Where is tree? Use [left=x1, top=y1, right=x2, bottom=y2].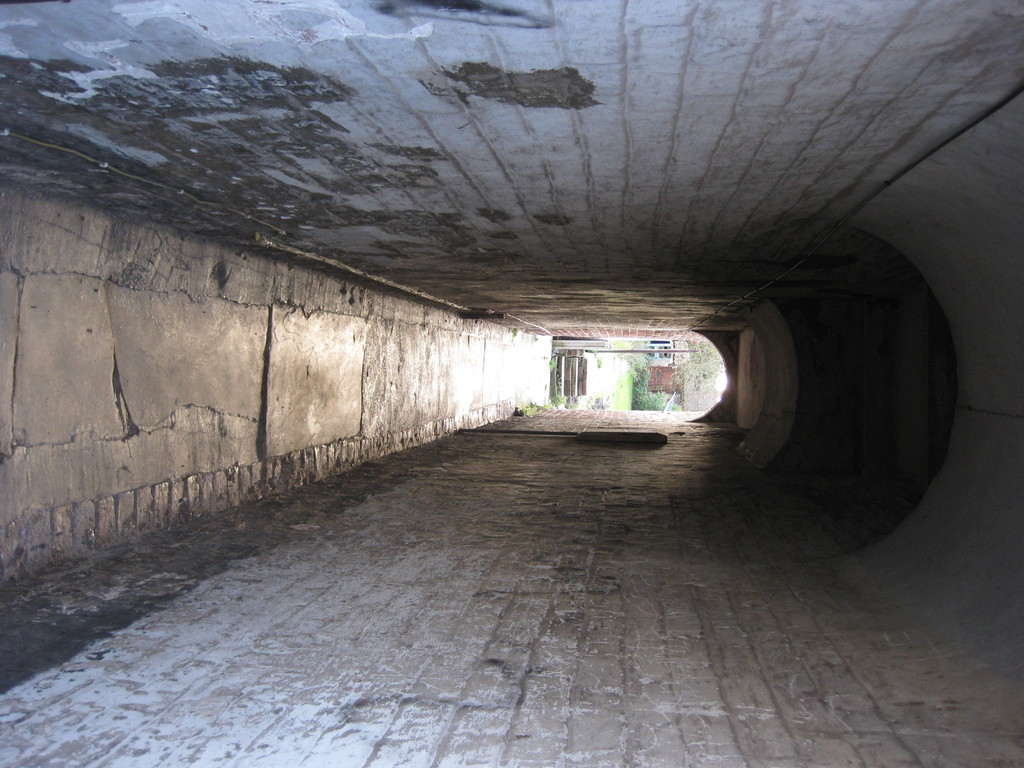
[left=671, top=339, right=724, bottom=390].
